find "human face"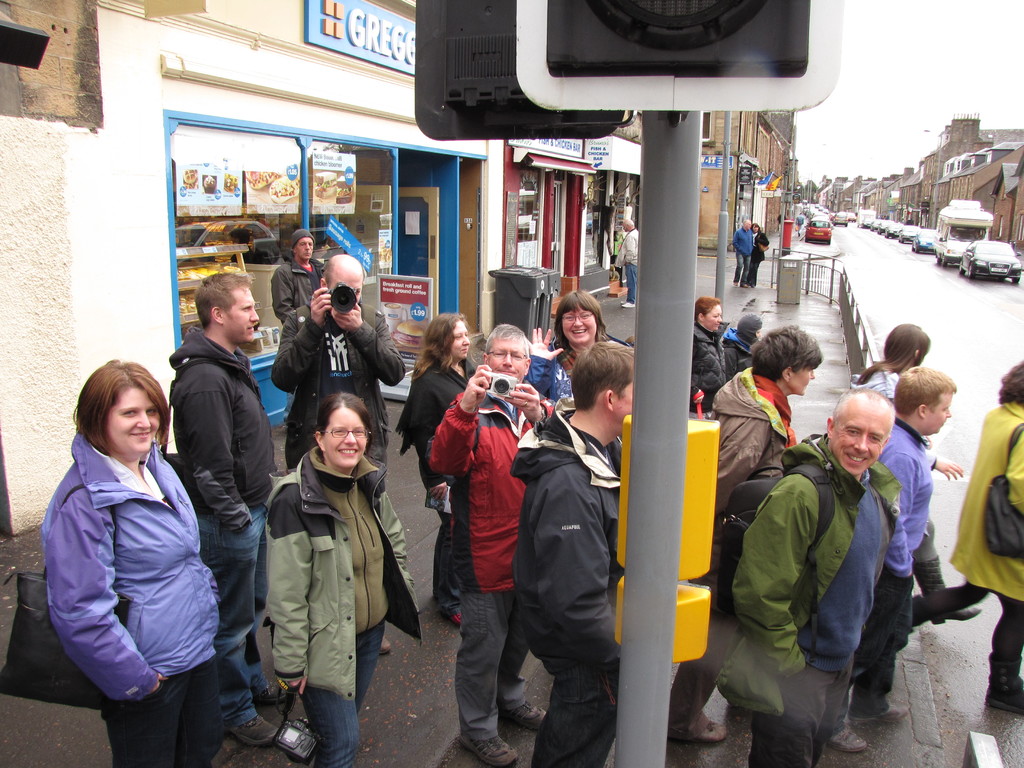
<box>833,410,888,476</box>
